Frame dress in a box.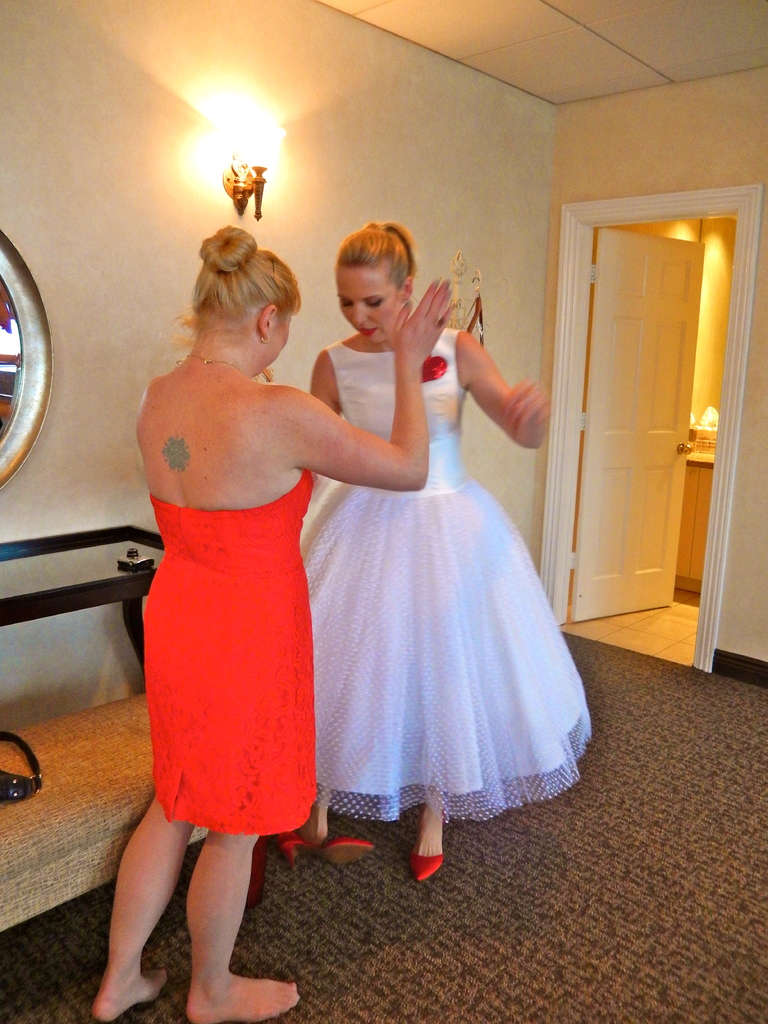
bbox=(140, 469, 315, 838).
